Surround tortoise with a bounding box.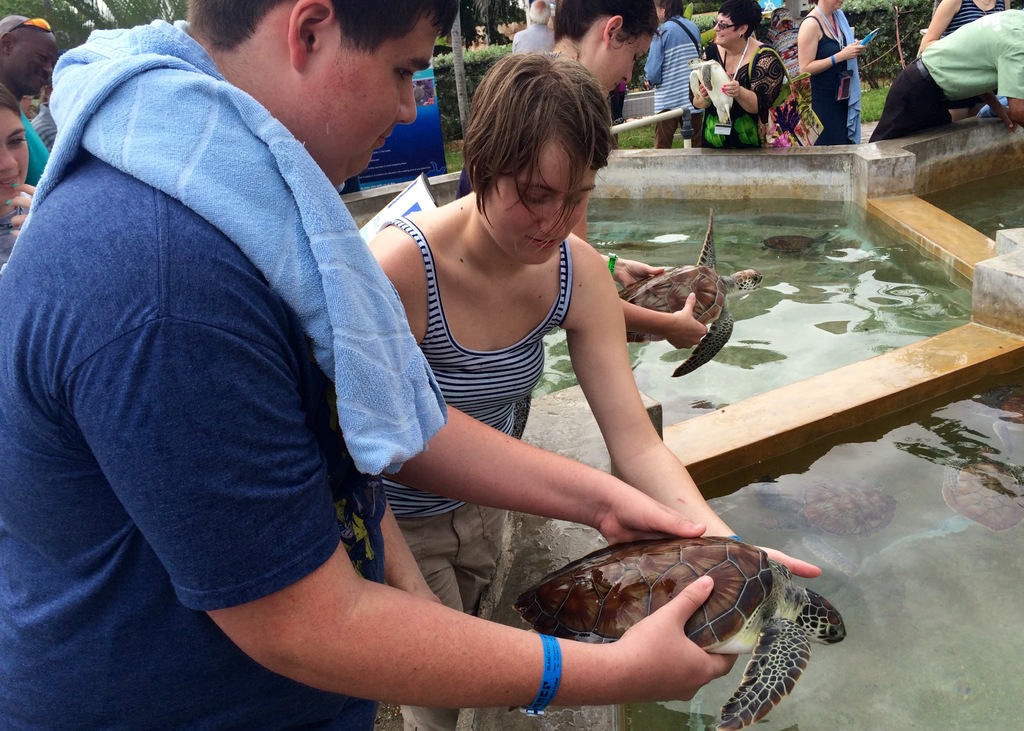
(772,476,900,543).
